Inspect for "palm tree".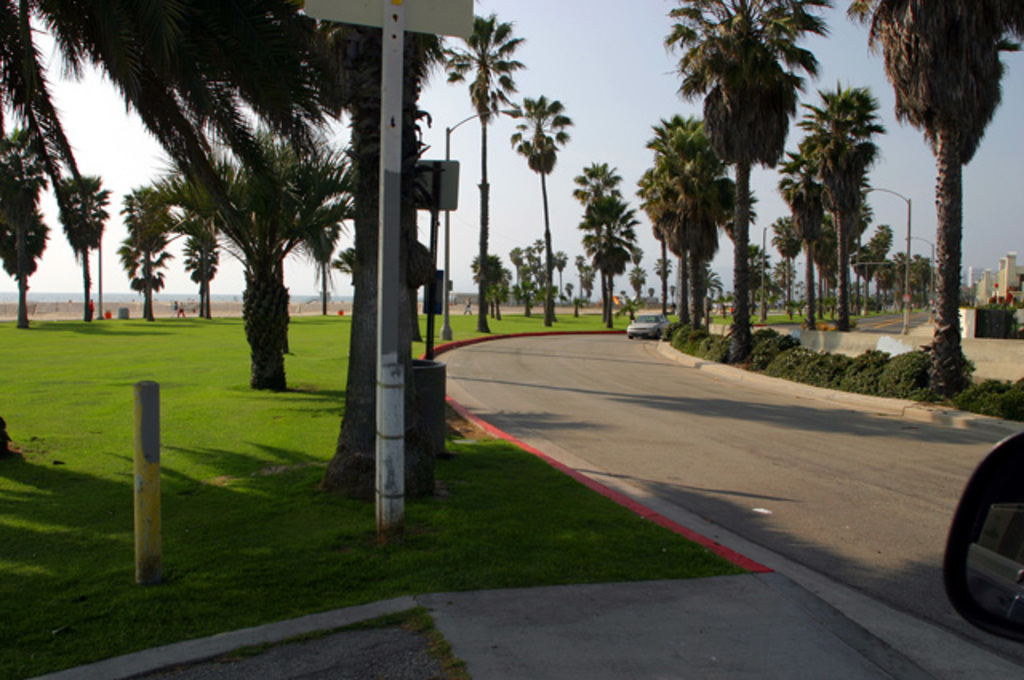
Inspection: 286 0 450 502.
